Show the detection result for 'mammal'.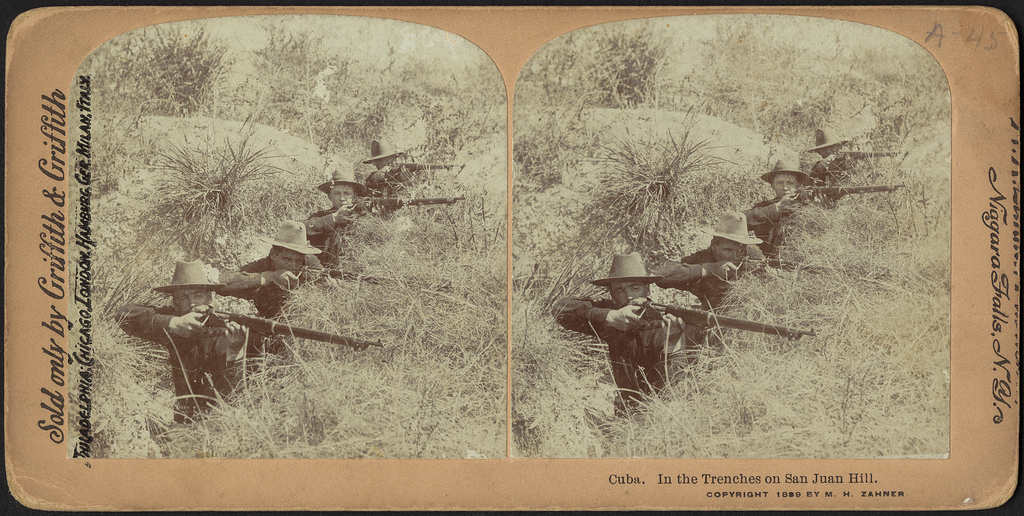
x1=218, y1=218, x2=328, y2=322.
